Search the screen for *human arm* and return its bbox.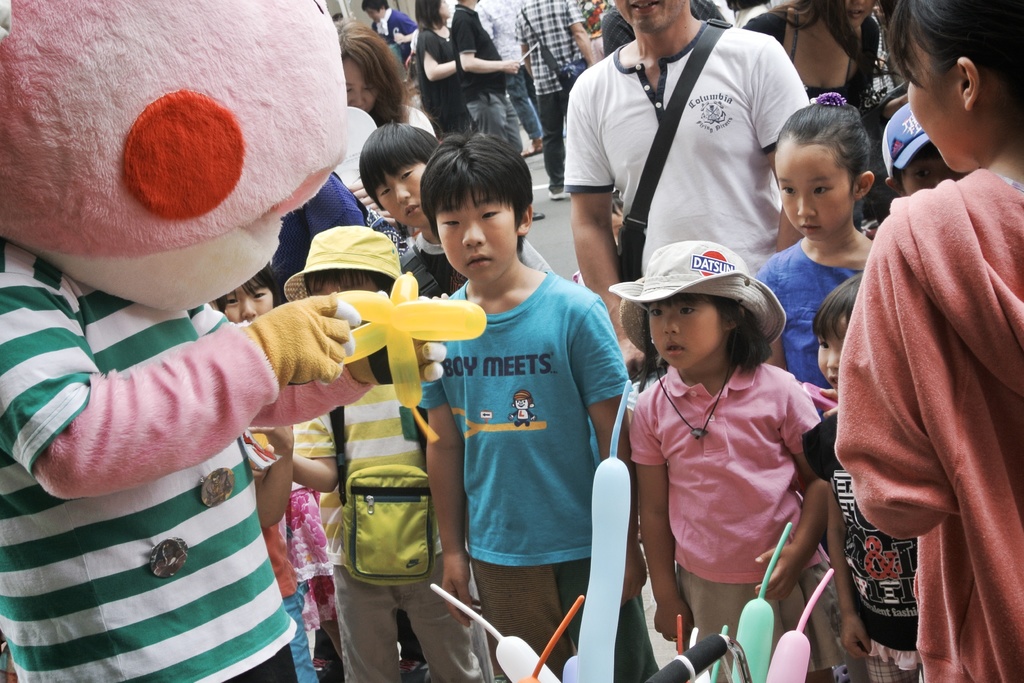
Found: (567,0,597,76).
